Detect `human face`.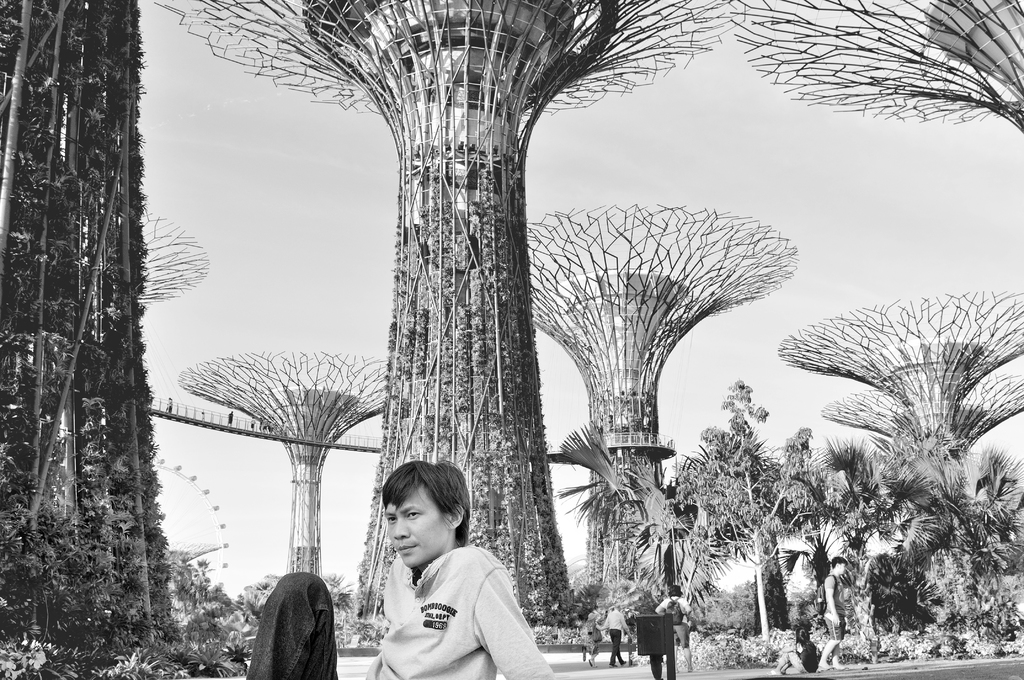
Detected at rect(385, 487, 451, 567).
